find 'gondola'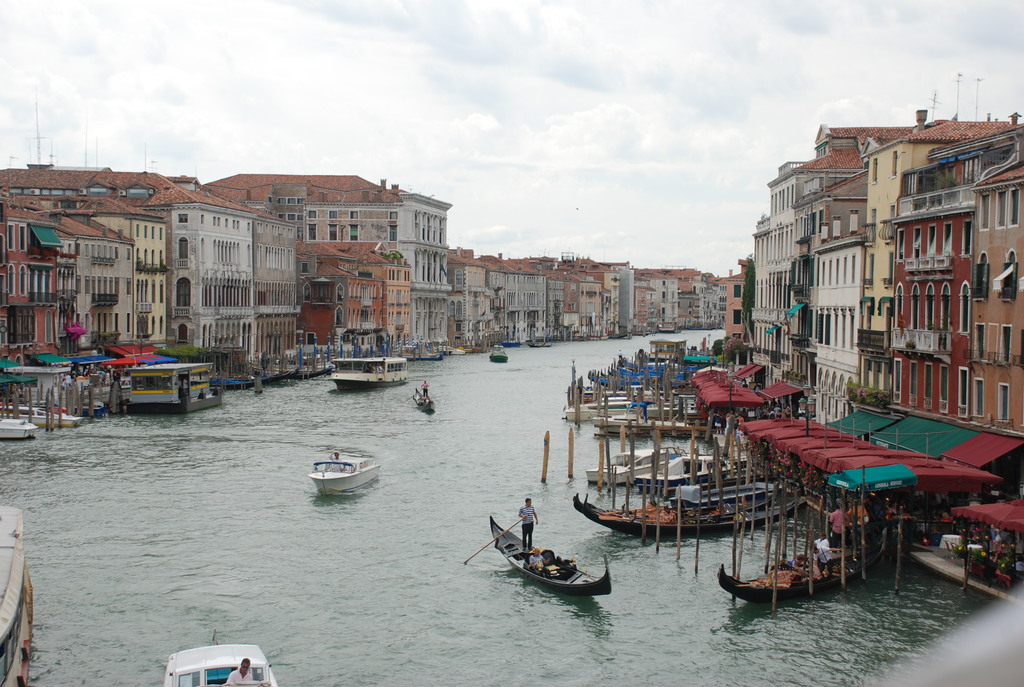
pyautogui.locateOnScreen(566, 489, 811, 539)
